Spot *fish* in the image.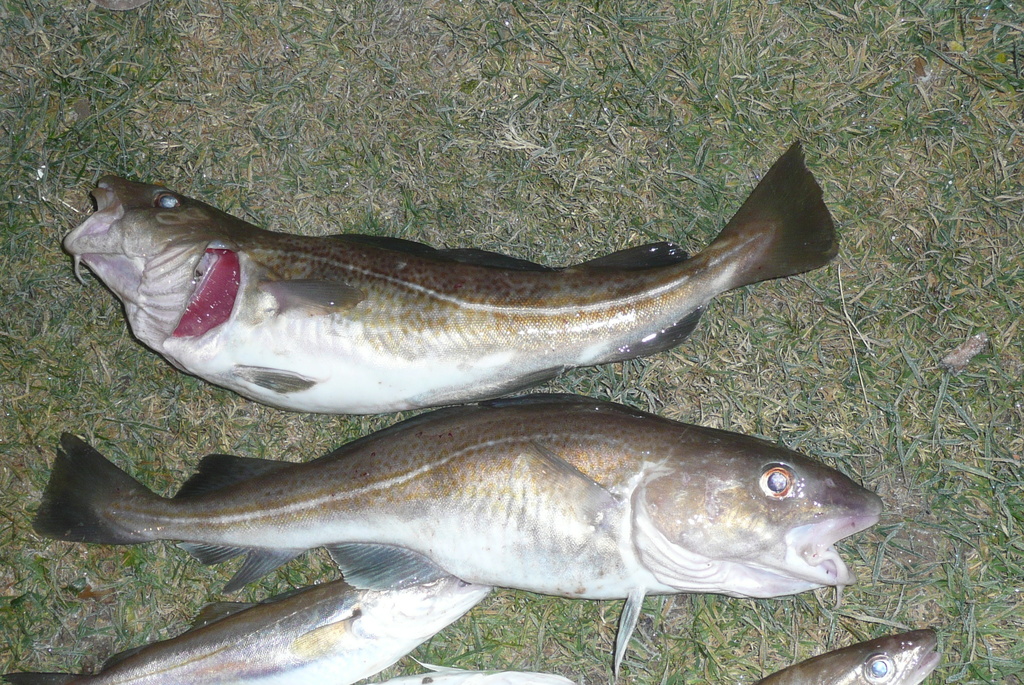
*fish* found at {"left": 9, "top": 400, "right": 904, "bottom": 656}.
